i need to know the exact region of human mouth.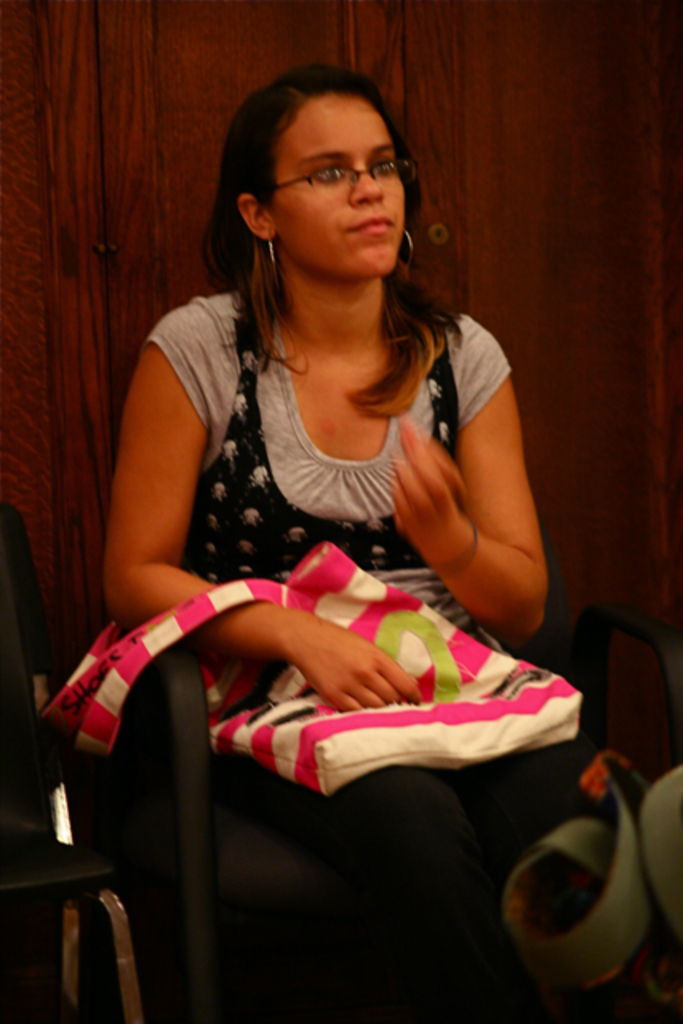
Region: 342:210:397:238.
